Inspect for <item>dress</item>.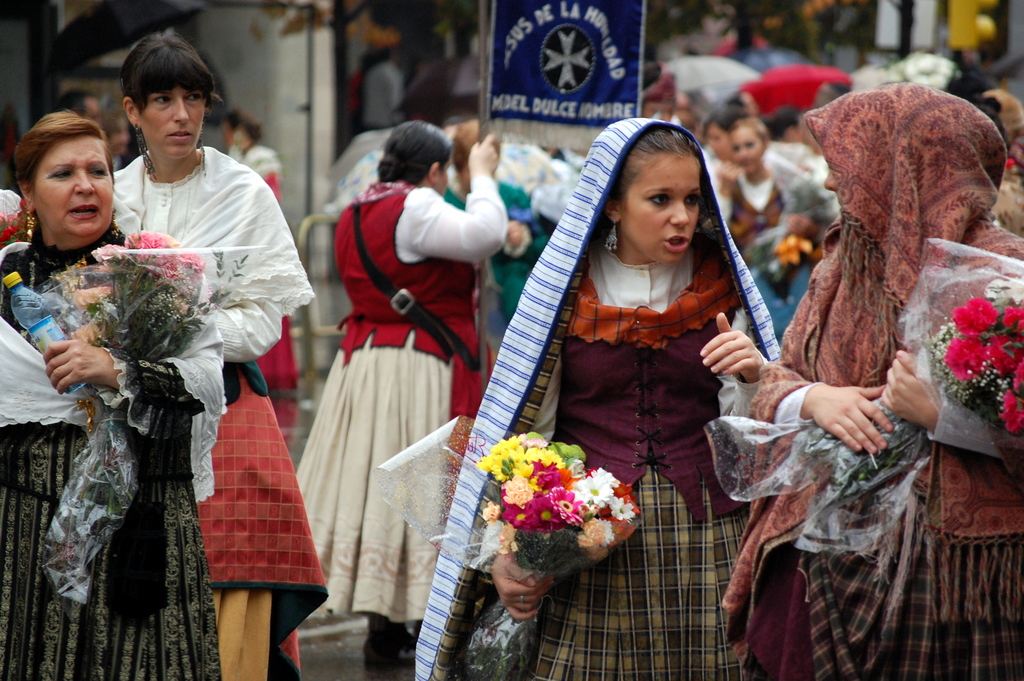
Inspection: (left=763, top=231, right=1023, bottom=680).
